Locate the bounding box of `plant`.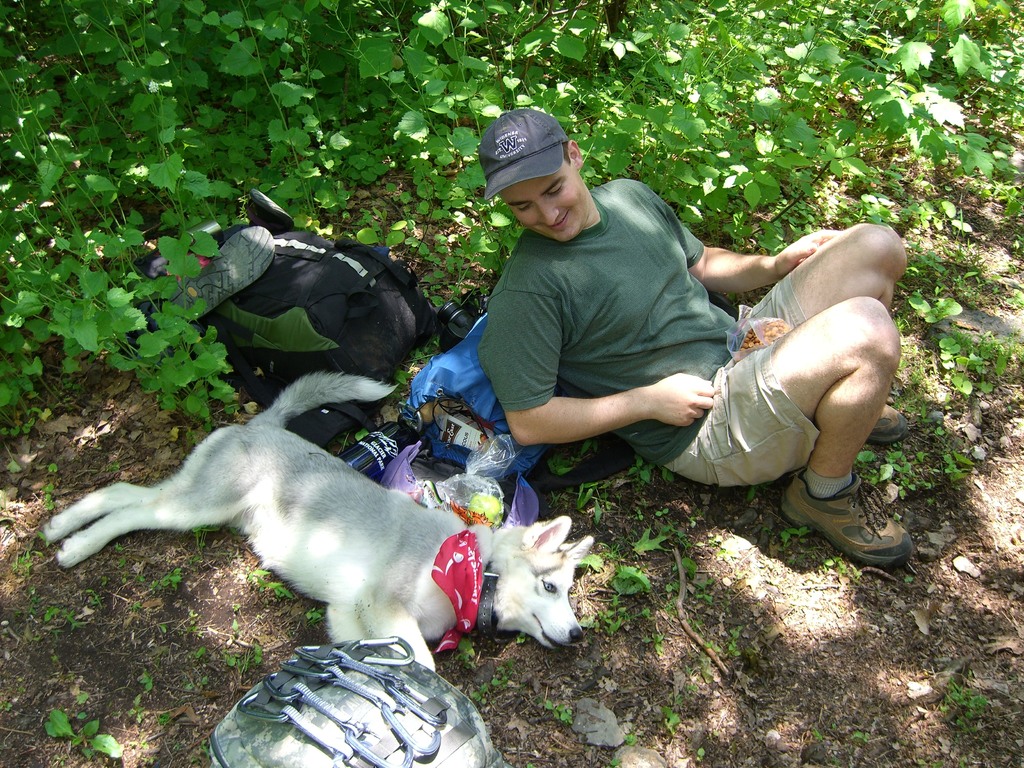
Bounding box: 44 692 123 763.
